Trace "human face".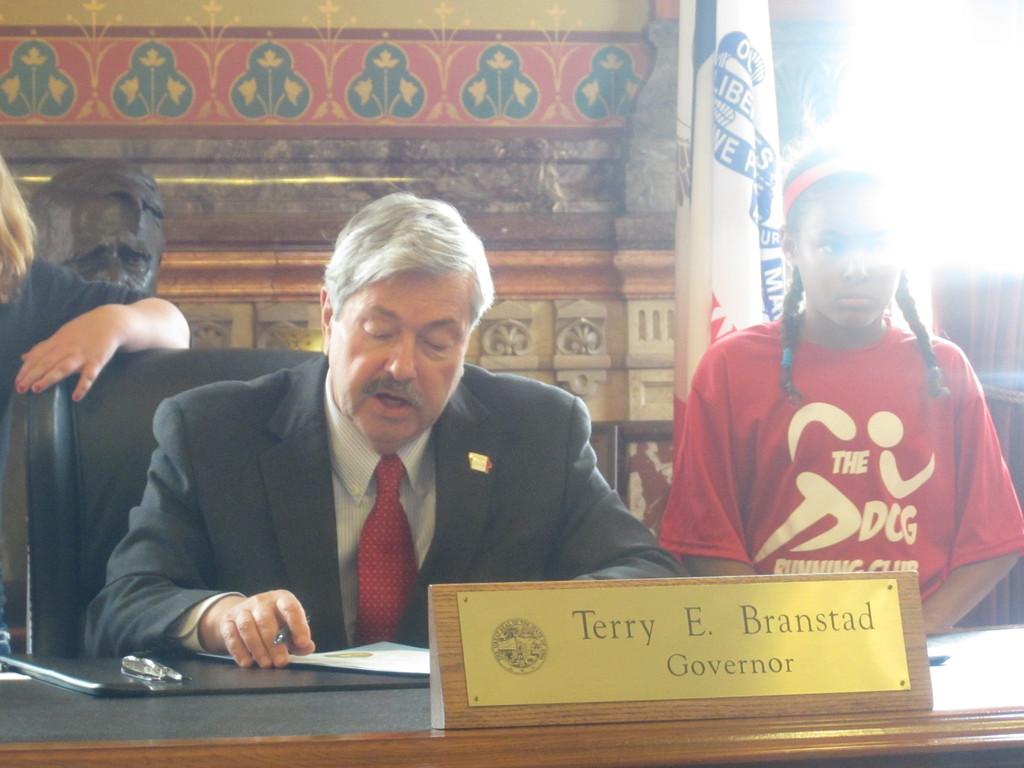
Traced to [left=792, top=183, right=900, bottom=327].
